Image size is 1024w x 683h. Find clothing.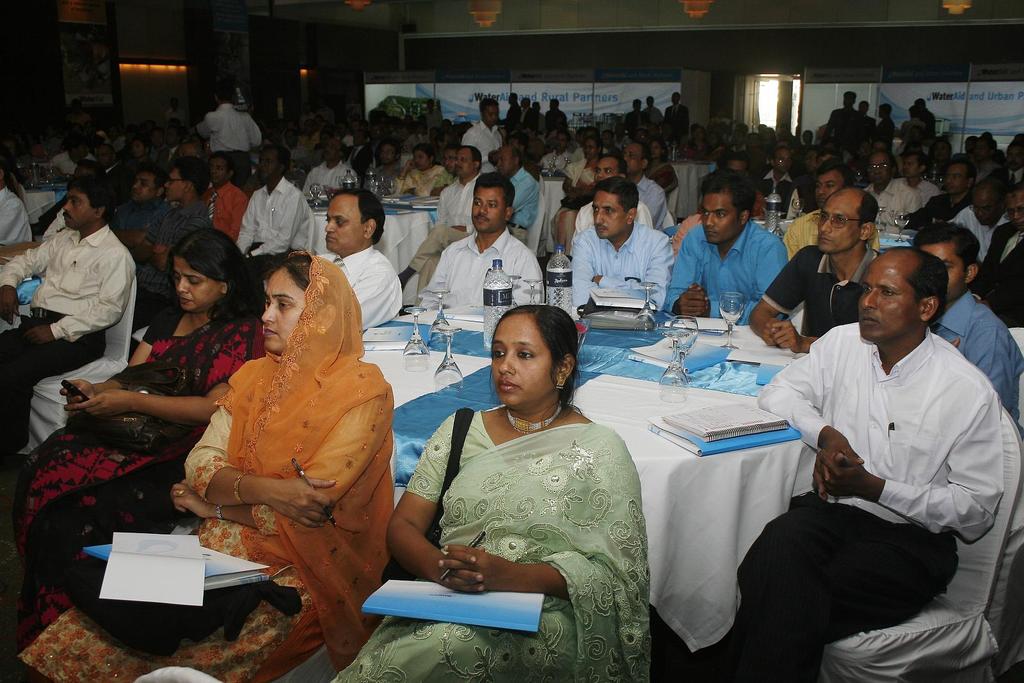
rect(148, 141, 184, 169).
